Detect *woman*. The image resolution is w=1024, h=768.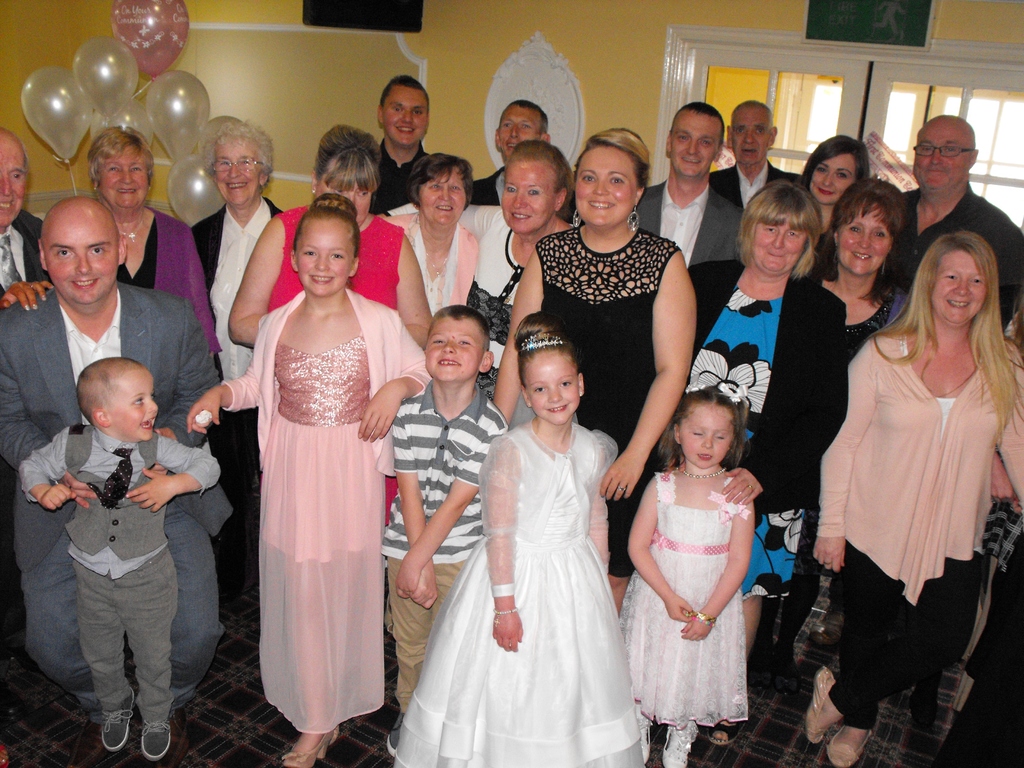
678,182,857,749.
